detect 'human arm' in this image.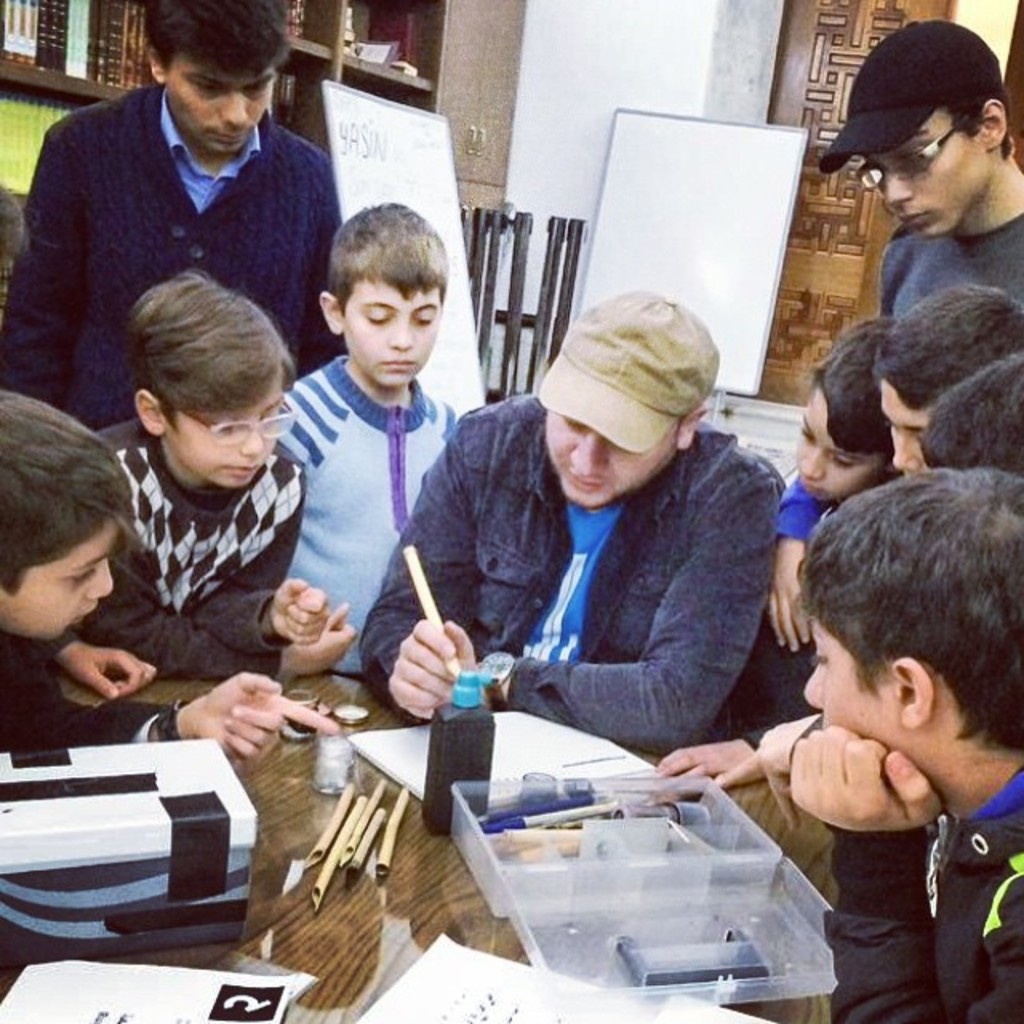
Detection: (left=198, top=568, right=330, bottom=661).
